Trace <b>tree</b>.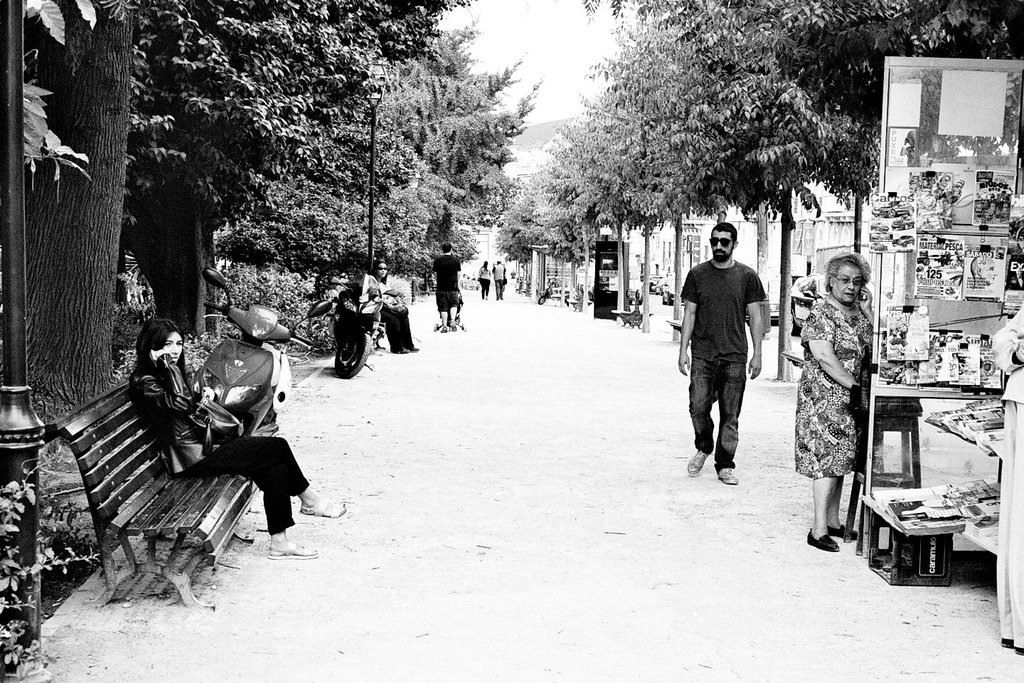
Traced to bbox=[122, 0, 449, 330].
